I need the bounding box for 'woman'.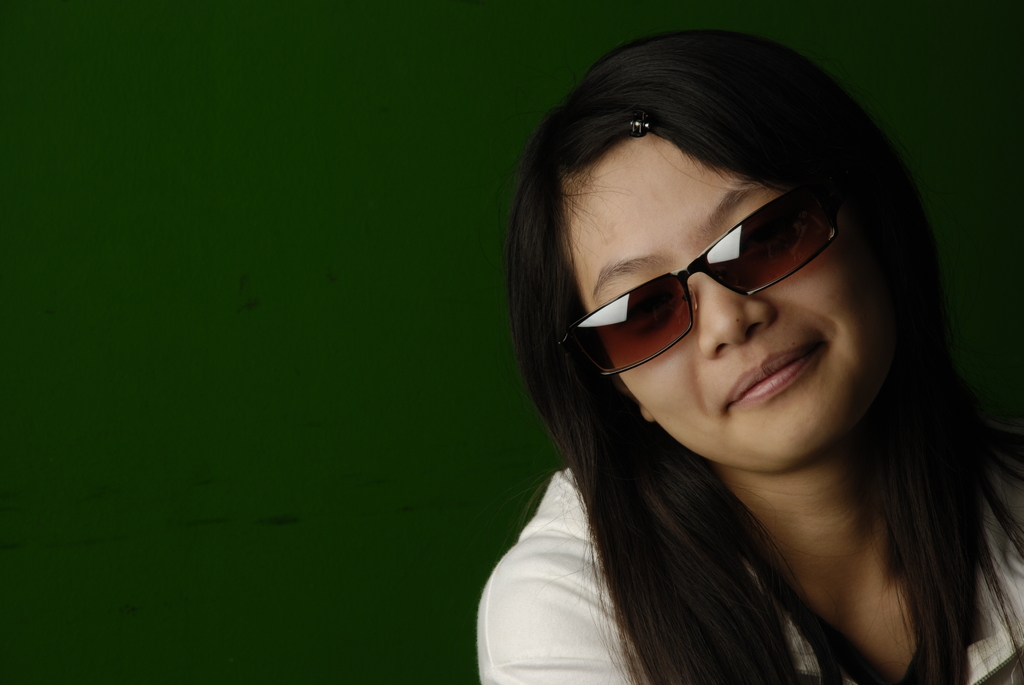
Here it is: Rect(476, 30, 1023, 684).
